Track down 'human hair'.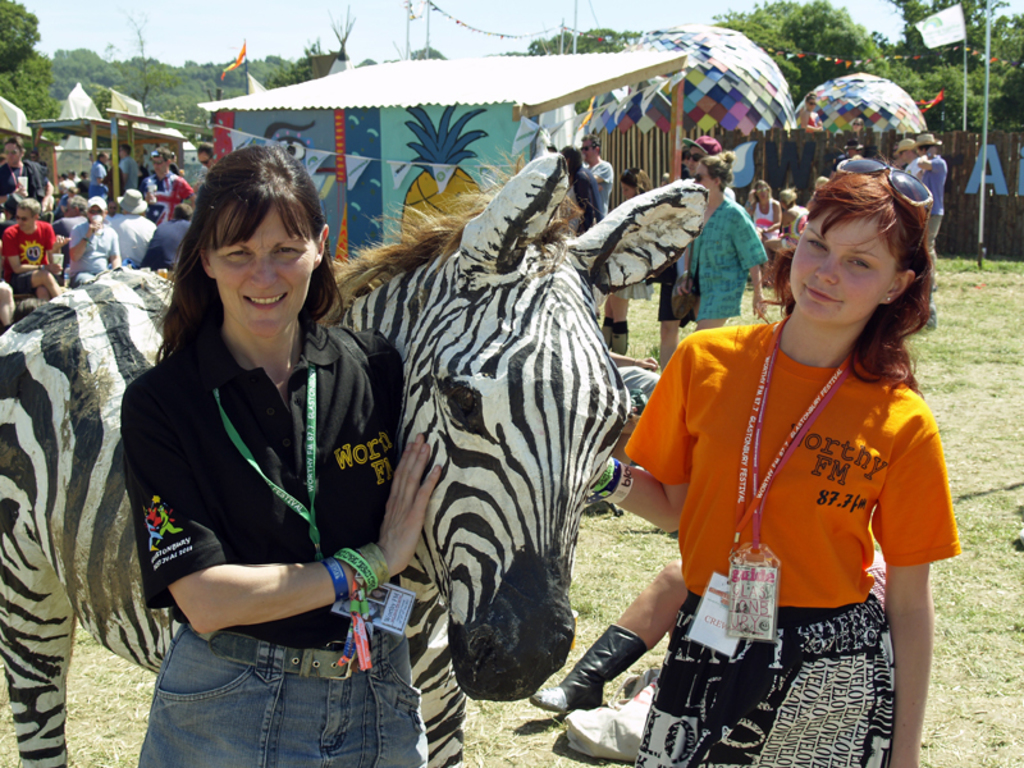
Tracked to (left=780, top=187, right=797, bottom=204).
